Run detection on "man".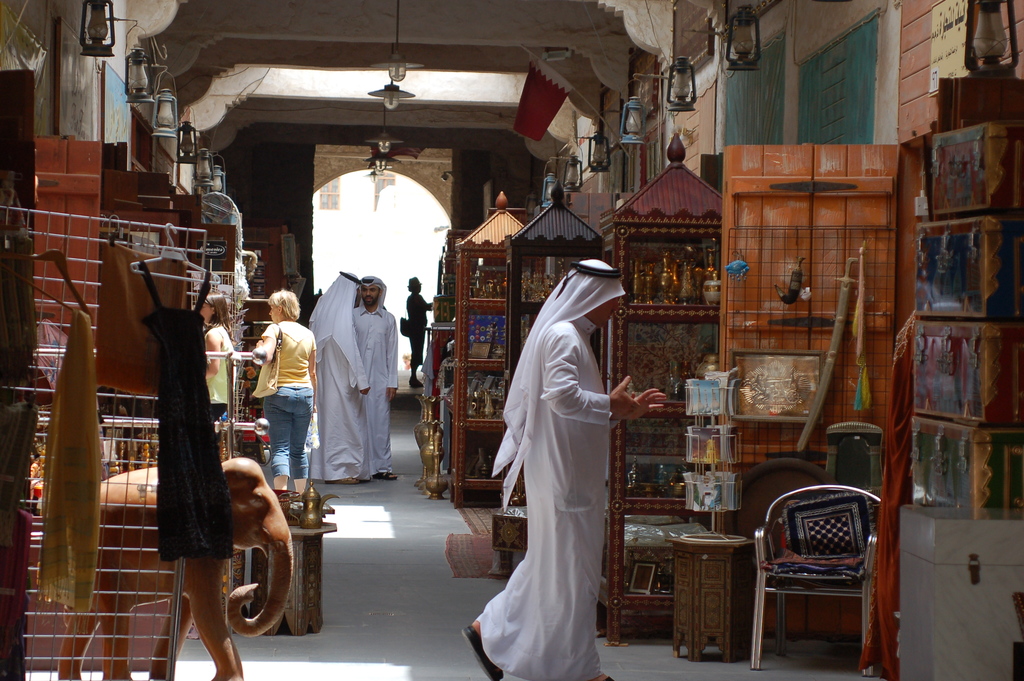
Result: crop(307, 268, 372, 483).
